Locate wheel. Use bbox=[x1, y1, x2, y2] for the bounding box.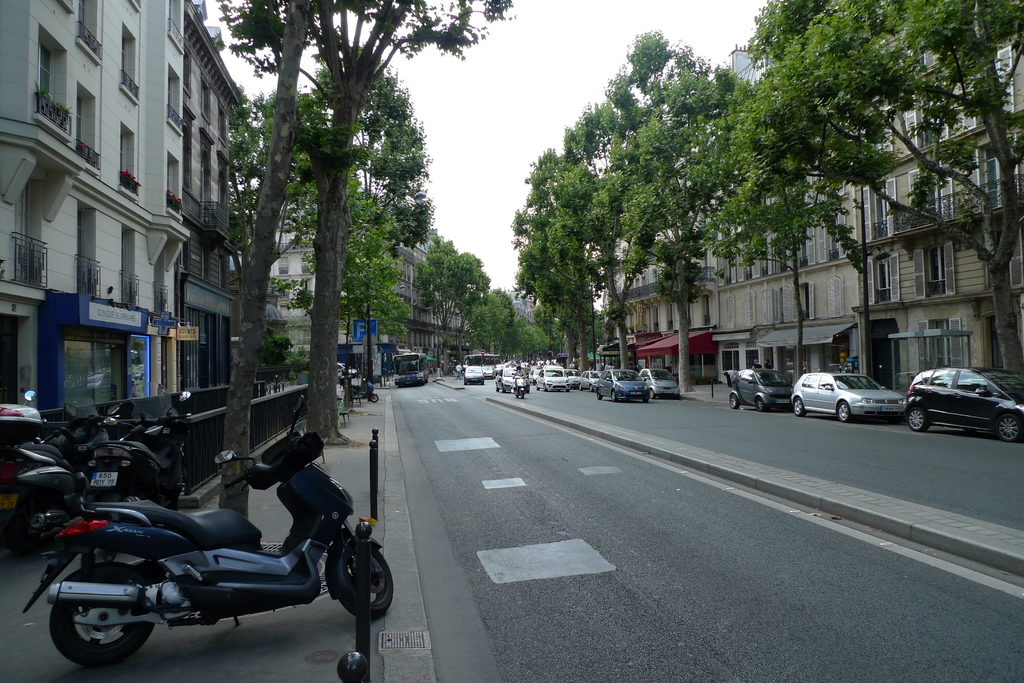
bbox=[729, 395, 740, 408].
